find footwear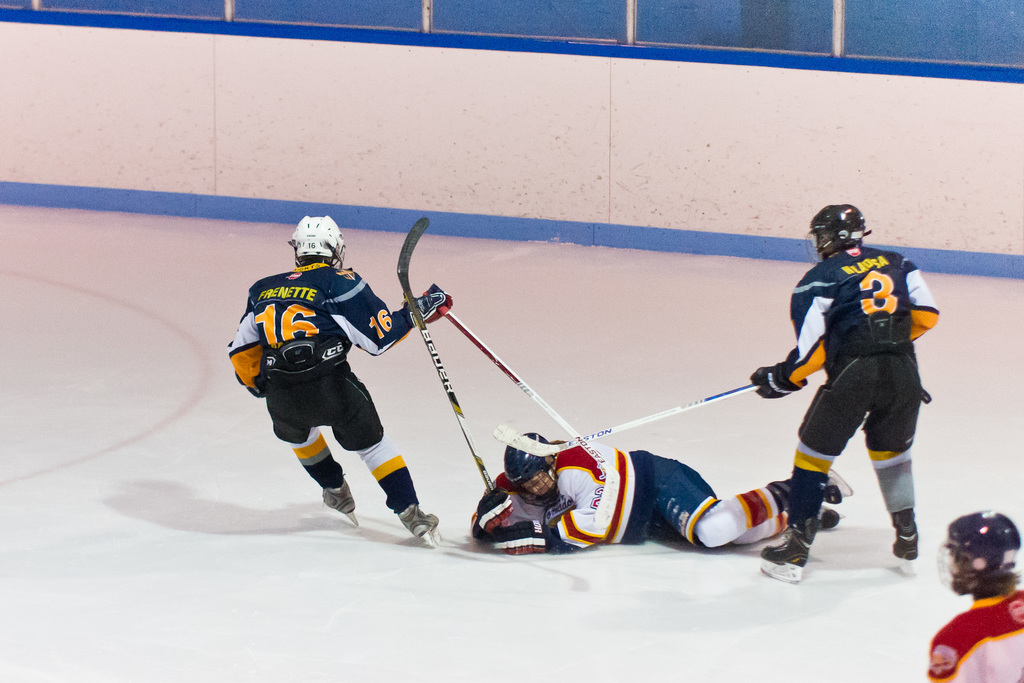
box(893, 518, 929, 556)
